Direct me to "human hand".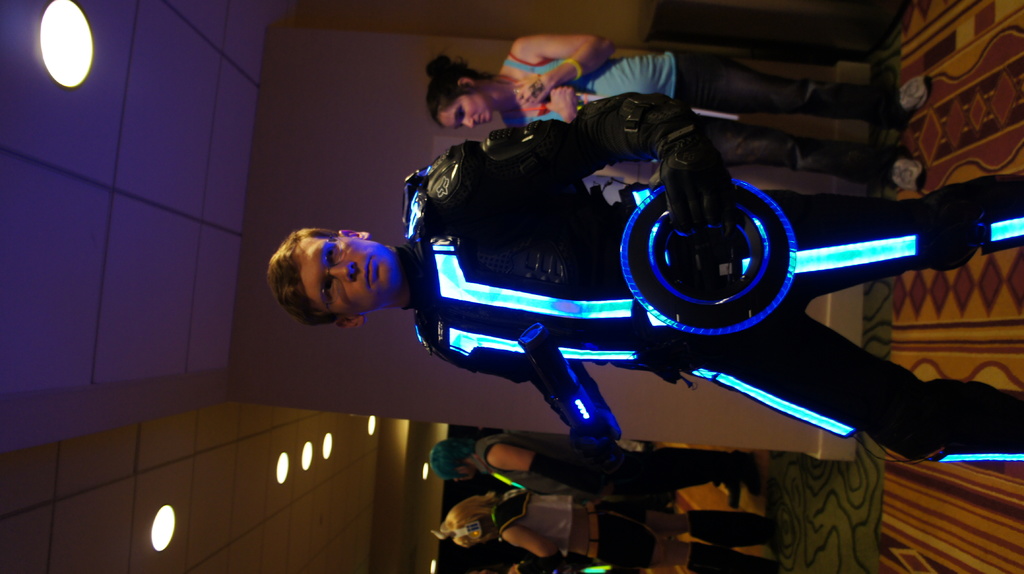
Direction: (x1=511, y1=75, x2=561, y2=109).
